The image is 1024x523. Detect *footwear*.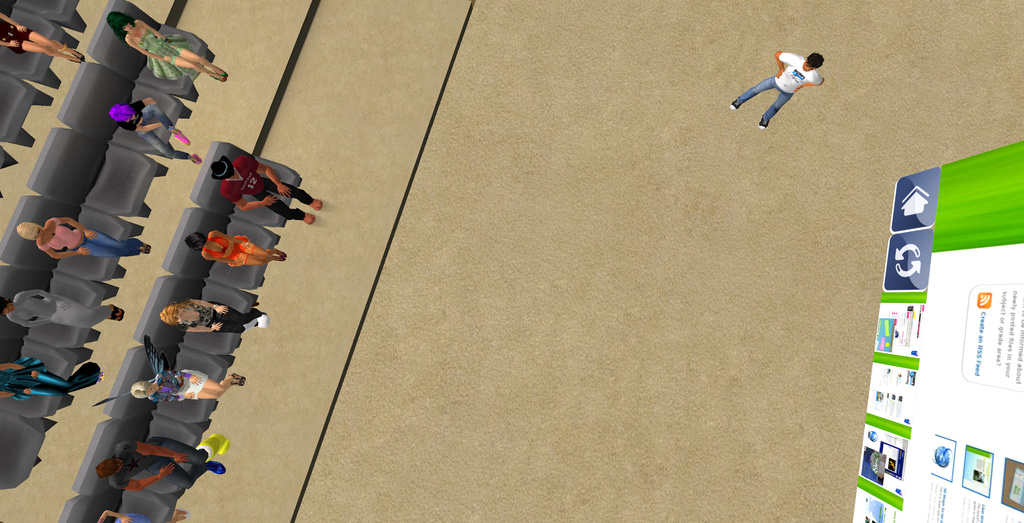
Detection: (209,469,227,479).
